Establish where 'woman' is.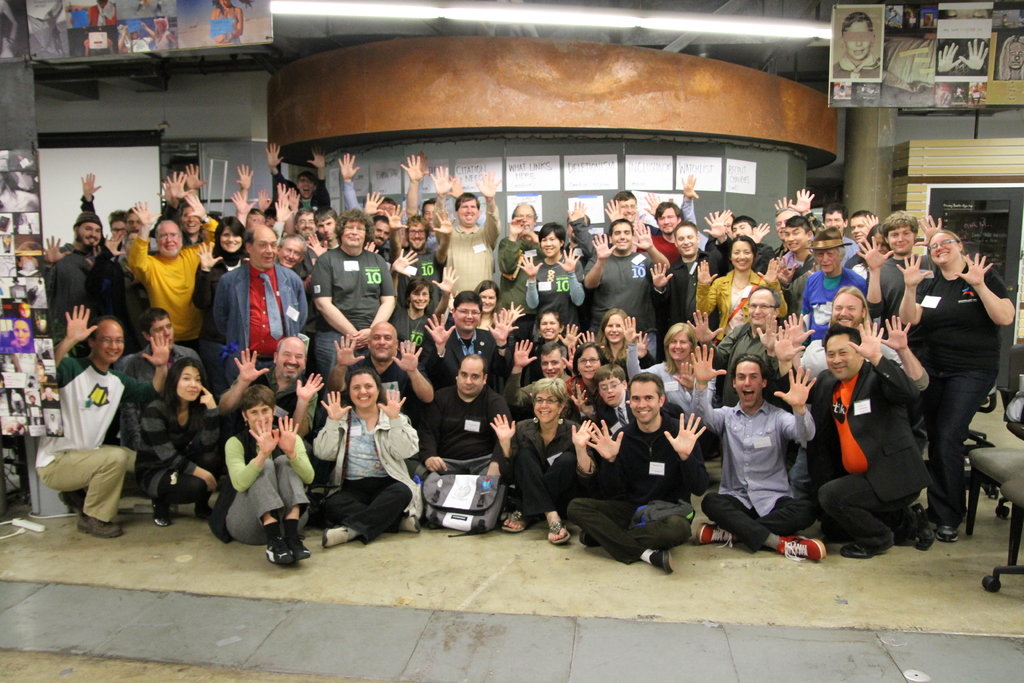
Established at detection(997, 34, 1023, 81).
